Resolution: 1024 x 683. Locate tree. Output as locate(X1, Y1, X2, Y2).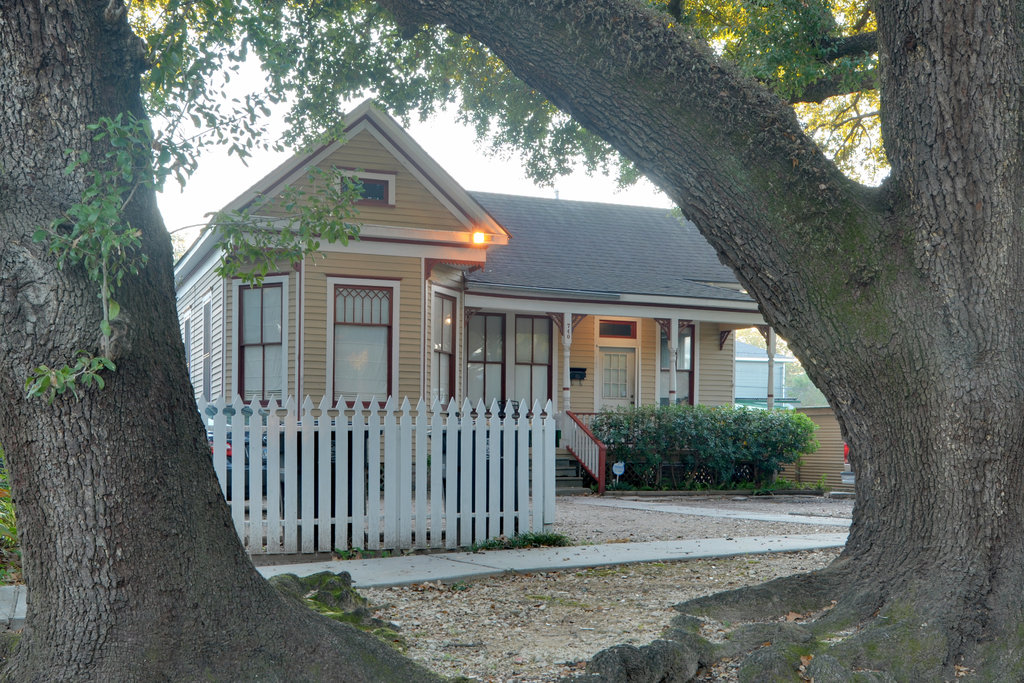
locate(371, 0, 1023, 682).
